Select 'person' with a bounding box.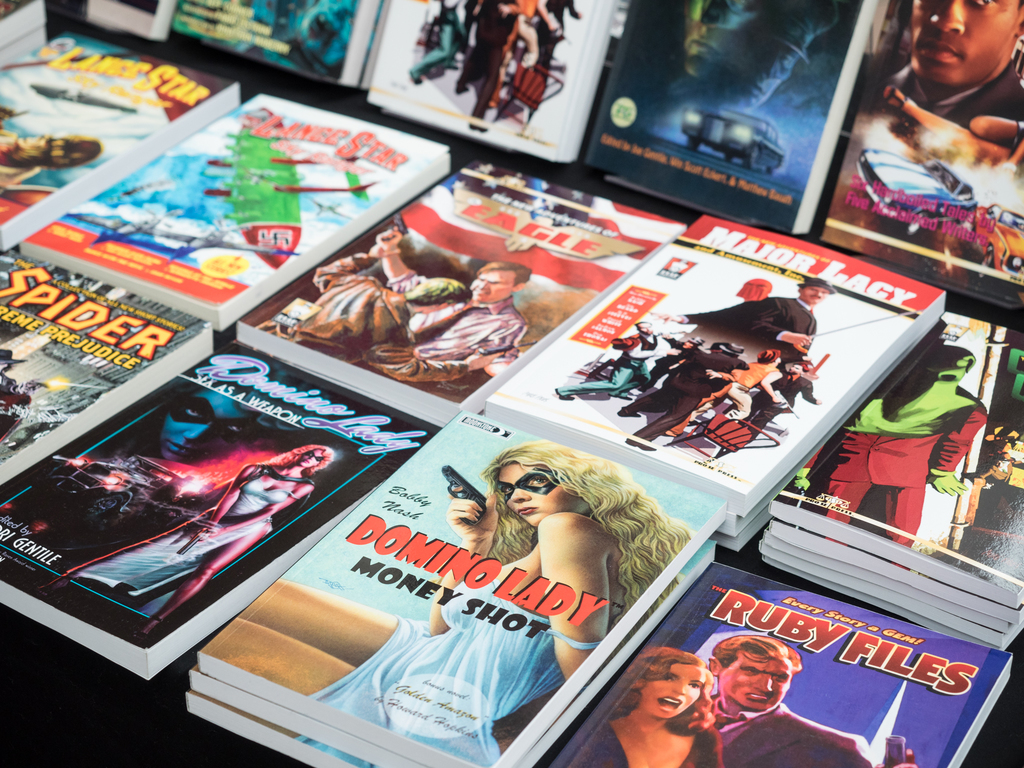
x1=369 y1=236 x2=532 y2=381.
